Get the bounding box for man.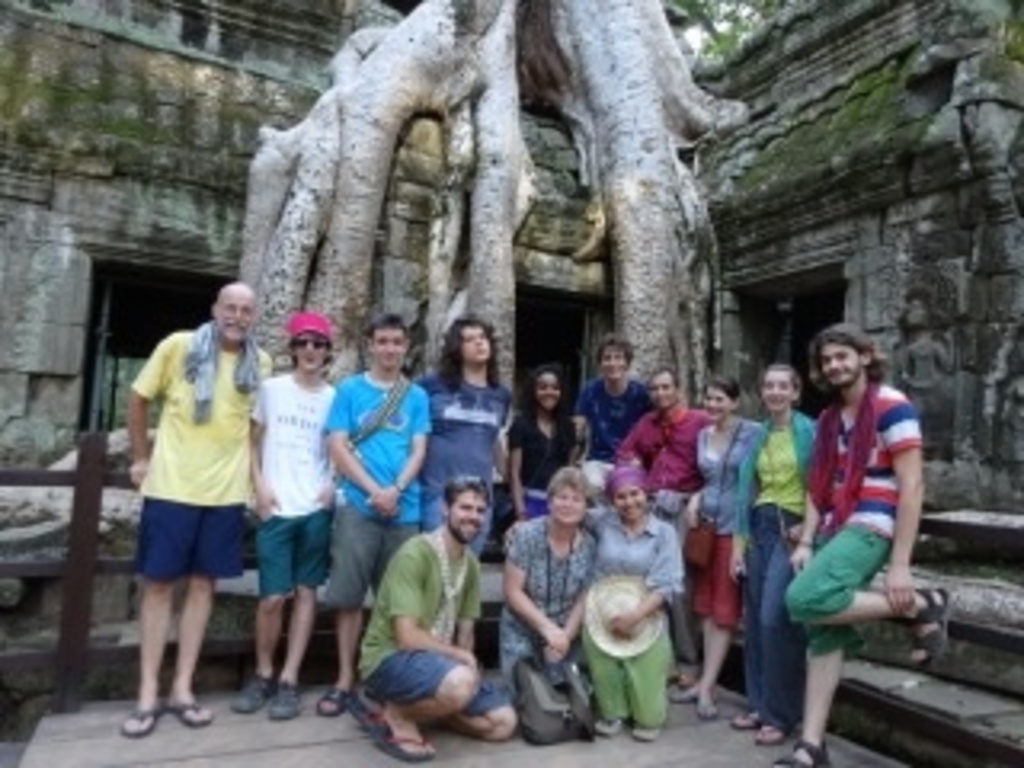
(349,474,518,758).
